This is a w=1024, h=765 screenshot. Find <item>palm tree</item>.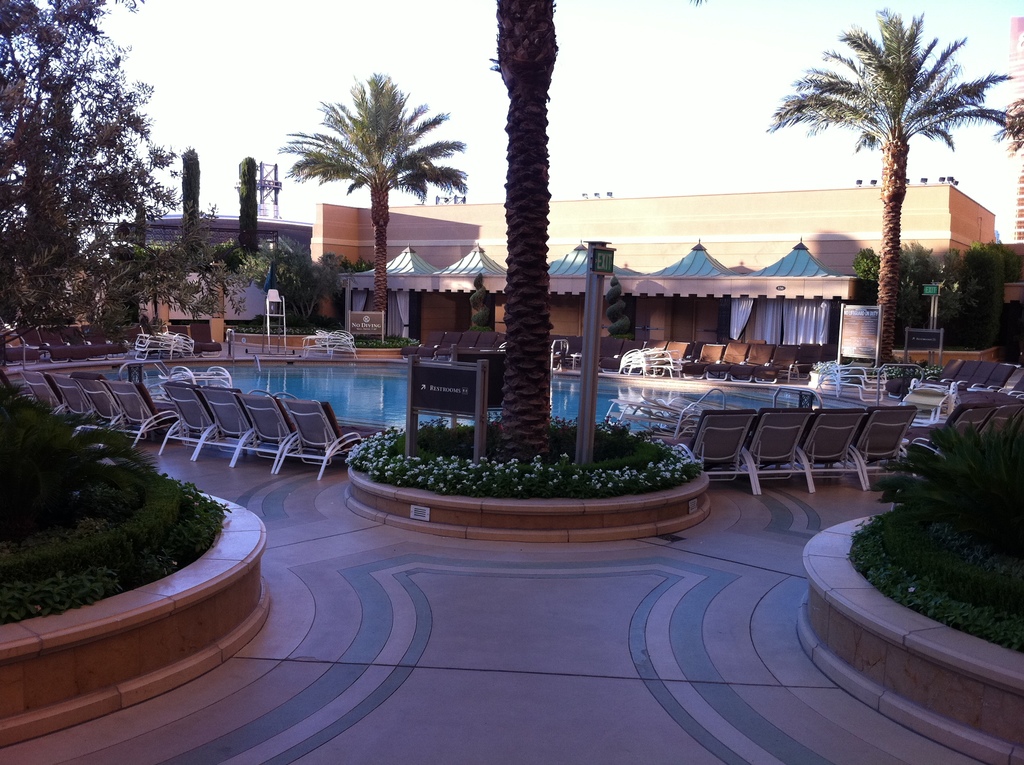
Bounding box: x1=280 y1=87 x2=438 y2=342.
